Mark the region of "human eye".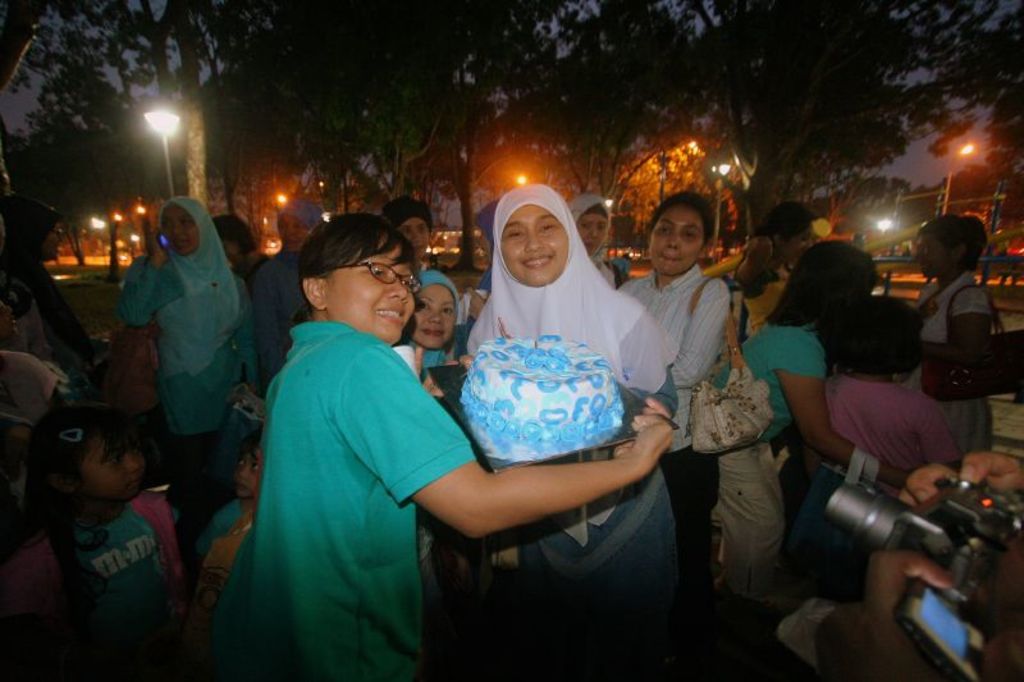
Region: [x1=655, y1=223, x2=673, y2=235].
